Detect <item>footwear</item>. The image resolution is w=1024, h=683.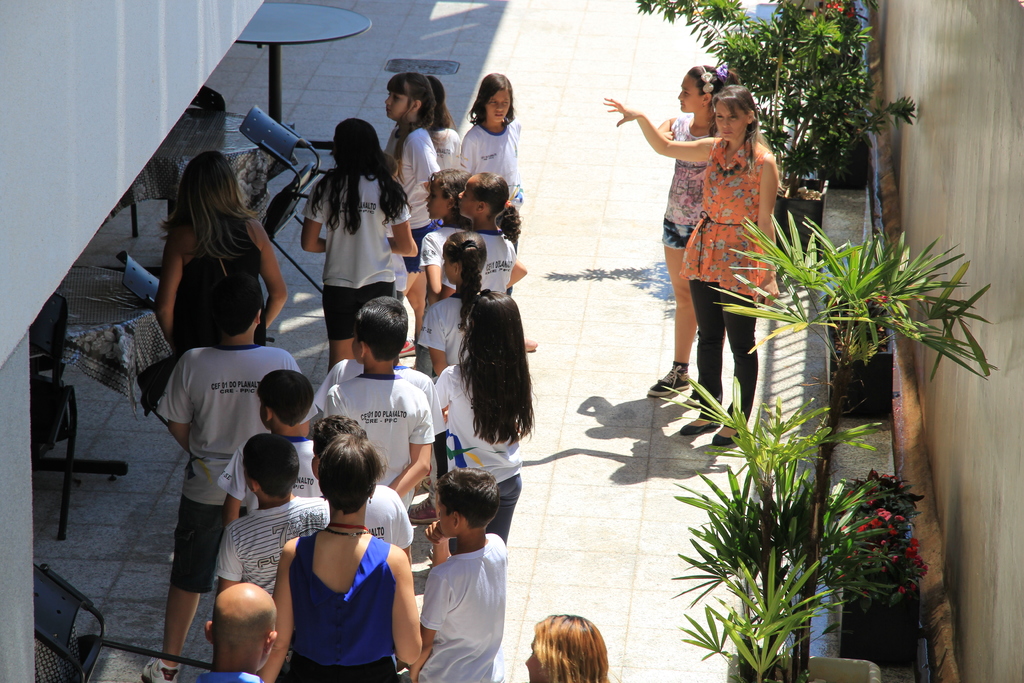
x1=408, y1=499, x2=440, y2=527.
